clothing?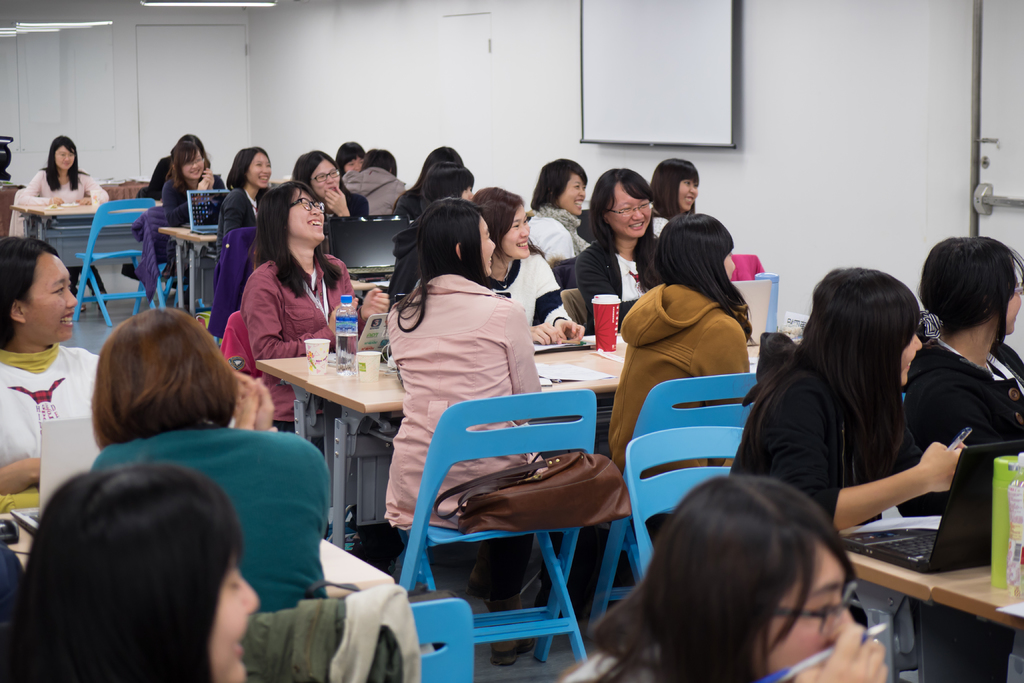
[890,330,1023,513]
